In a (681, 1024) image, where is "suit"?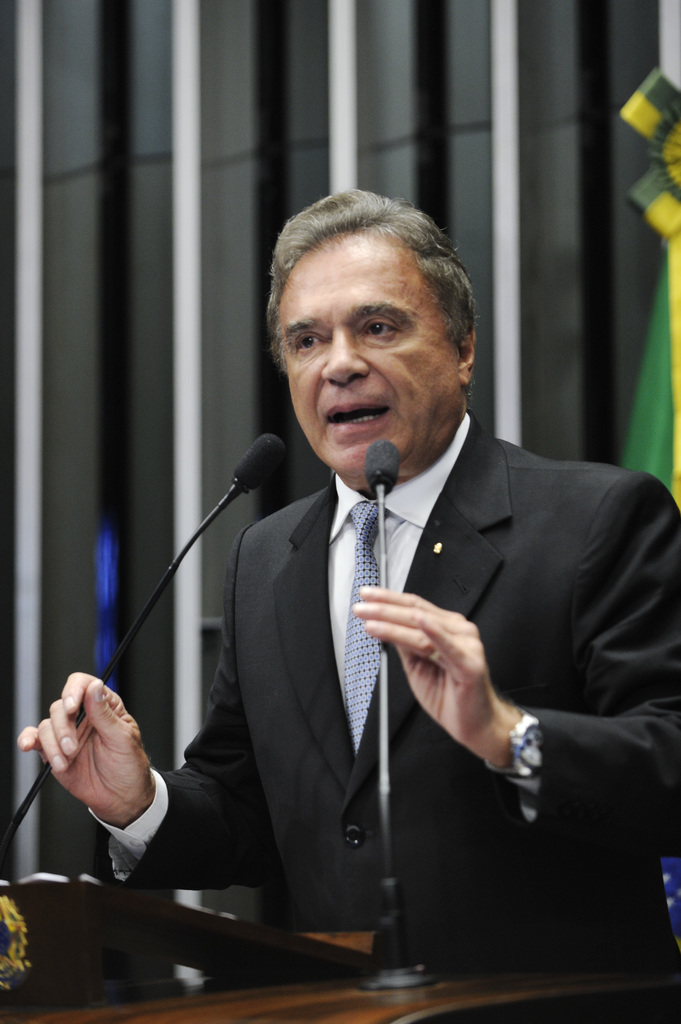
183 331 634 980.
